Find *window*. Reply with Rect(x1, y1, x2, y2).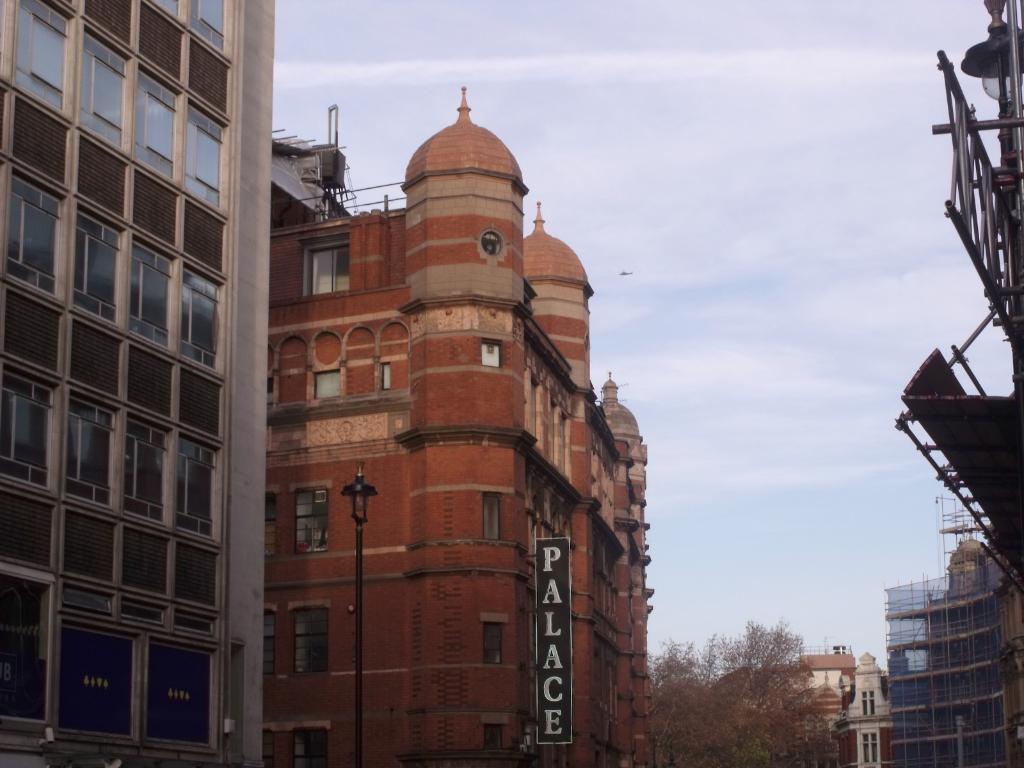
Rect(293, 604, 329, 678).
